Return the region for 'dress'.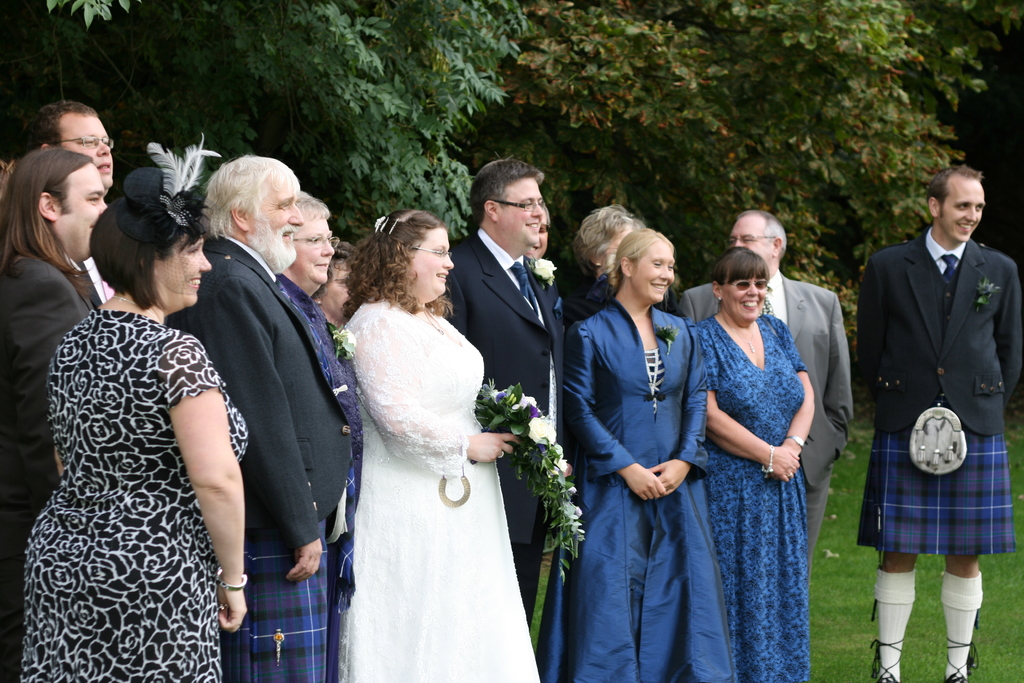
(338, 297, 540, 682).
